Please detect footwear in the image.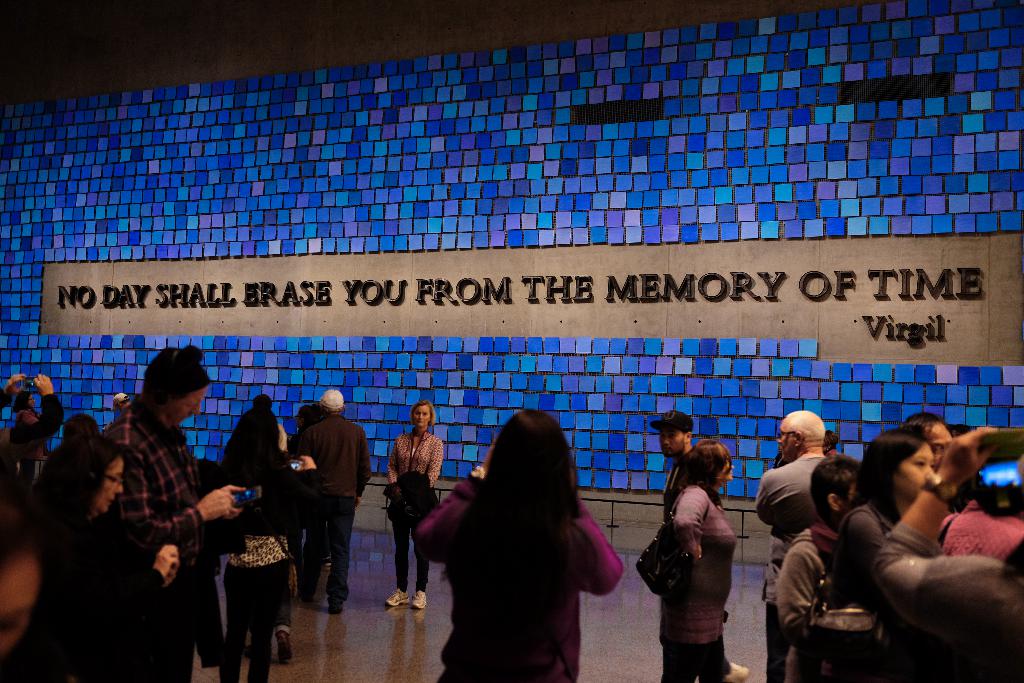
select_region(273, 633, 294, 664).
